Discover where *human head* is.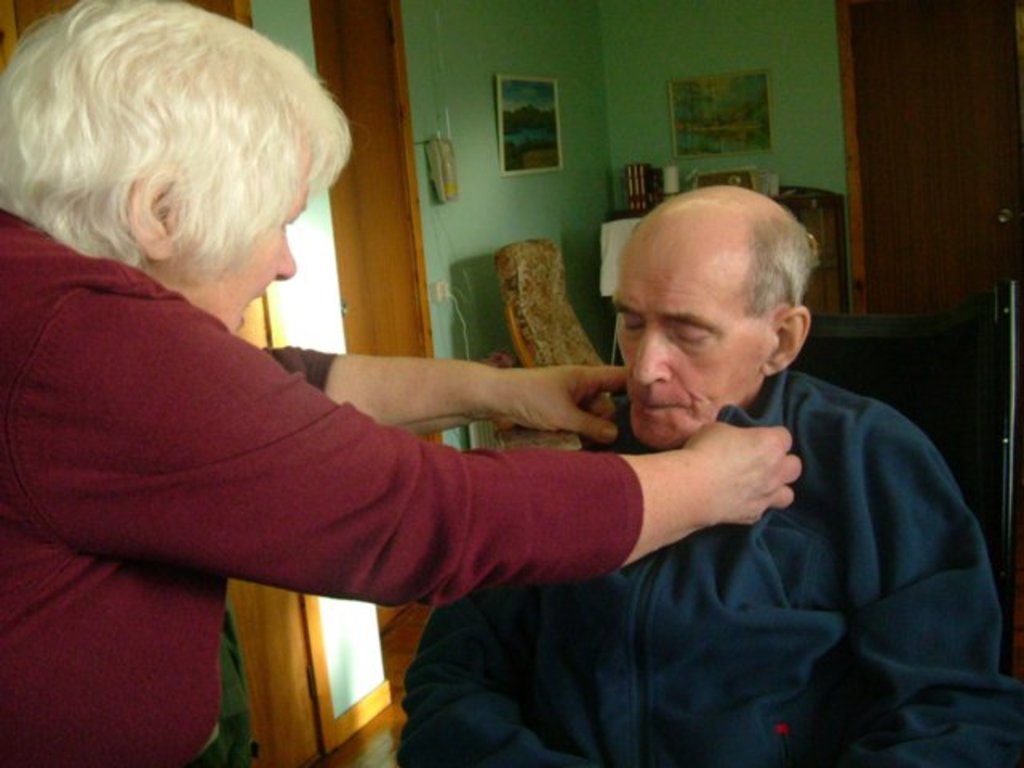
Discovered at [x1=603, y1=182, x2=806, y2=453].
